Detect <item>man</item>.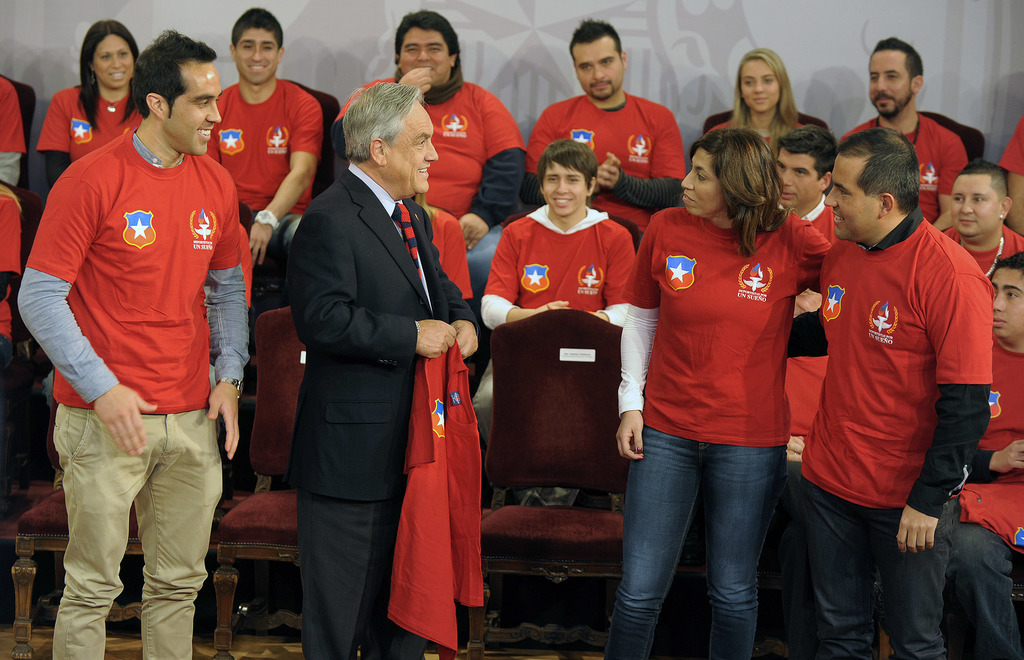
Detected at select_region(841, 35, 975, 231).
